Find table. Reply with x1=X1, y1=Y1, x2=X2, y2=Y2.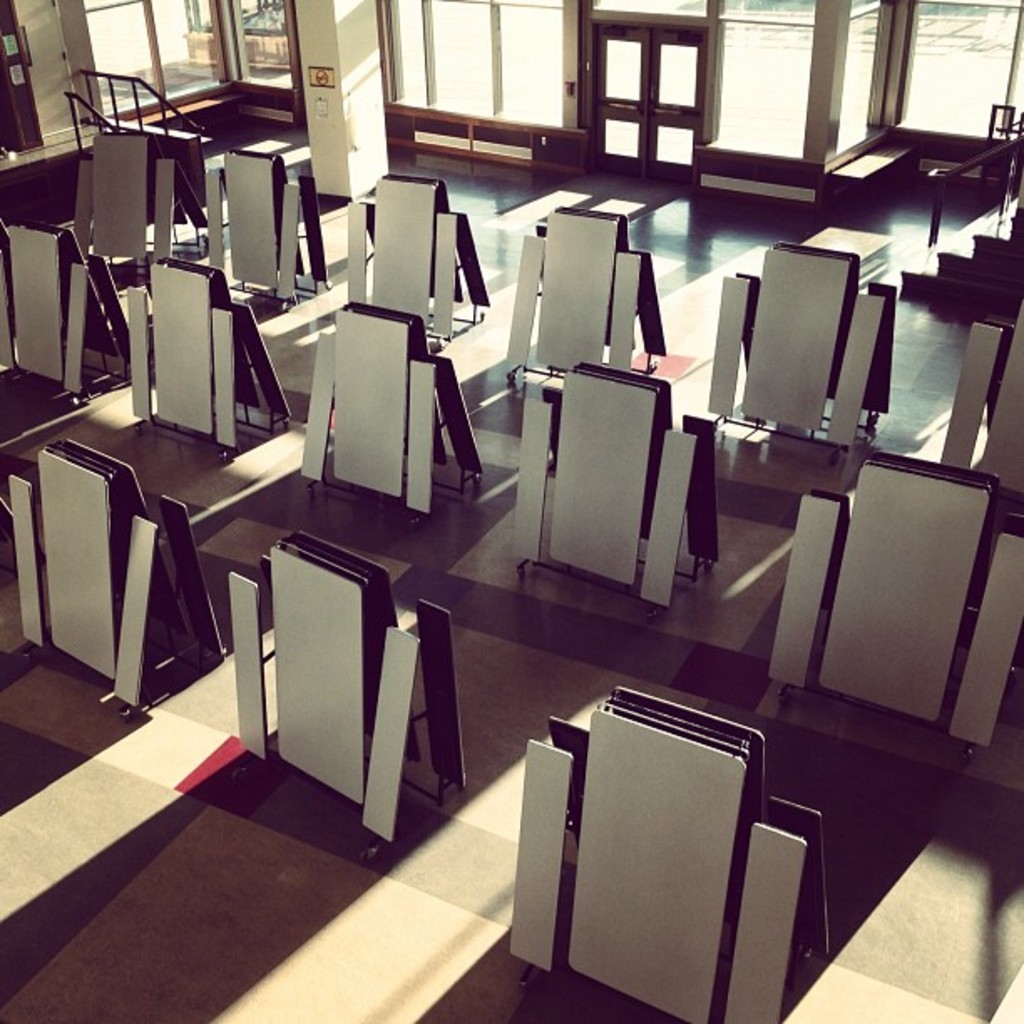
x1=328, y1=298, x2=447, y2=505.
